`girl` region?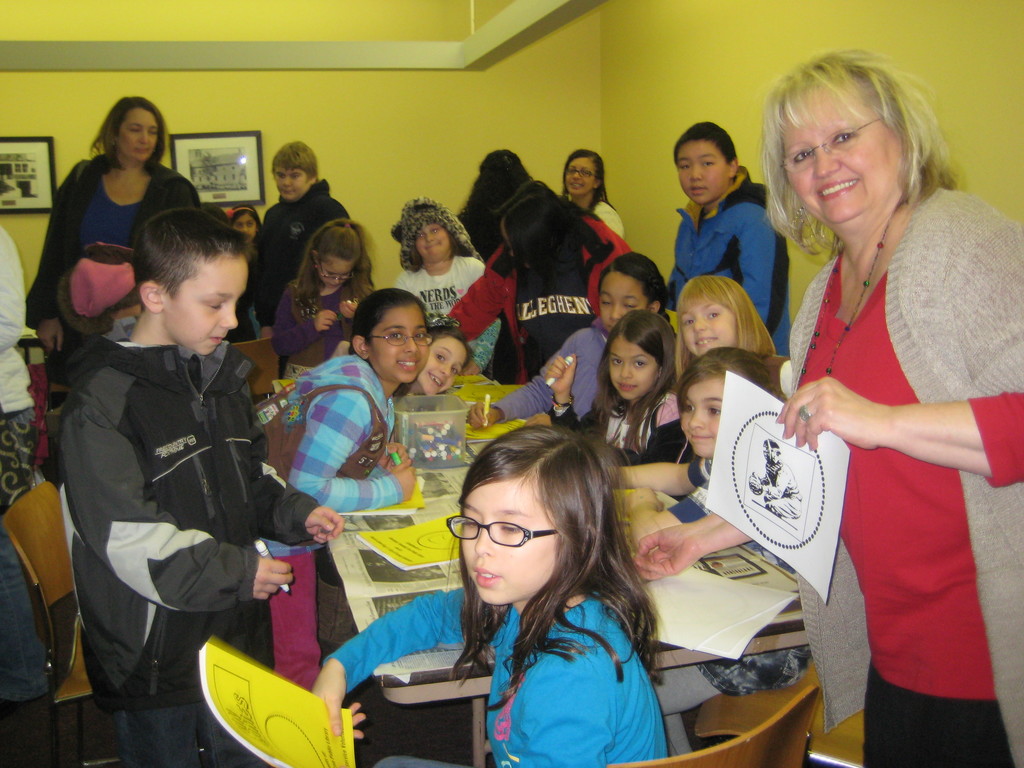
x1=310, y1=424, x2=668, y2=767
